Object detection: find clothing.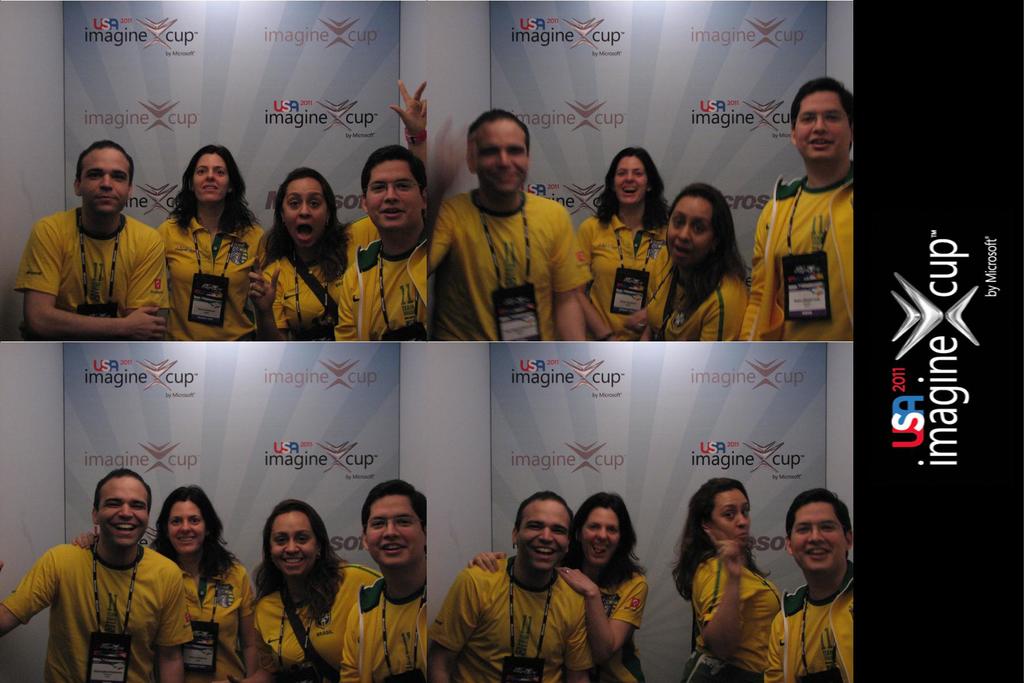
crop(569, 554, 652, 682).
